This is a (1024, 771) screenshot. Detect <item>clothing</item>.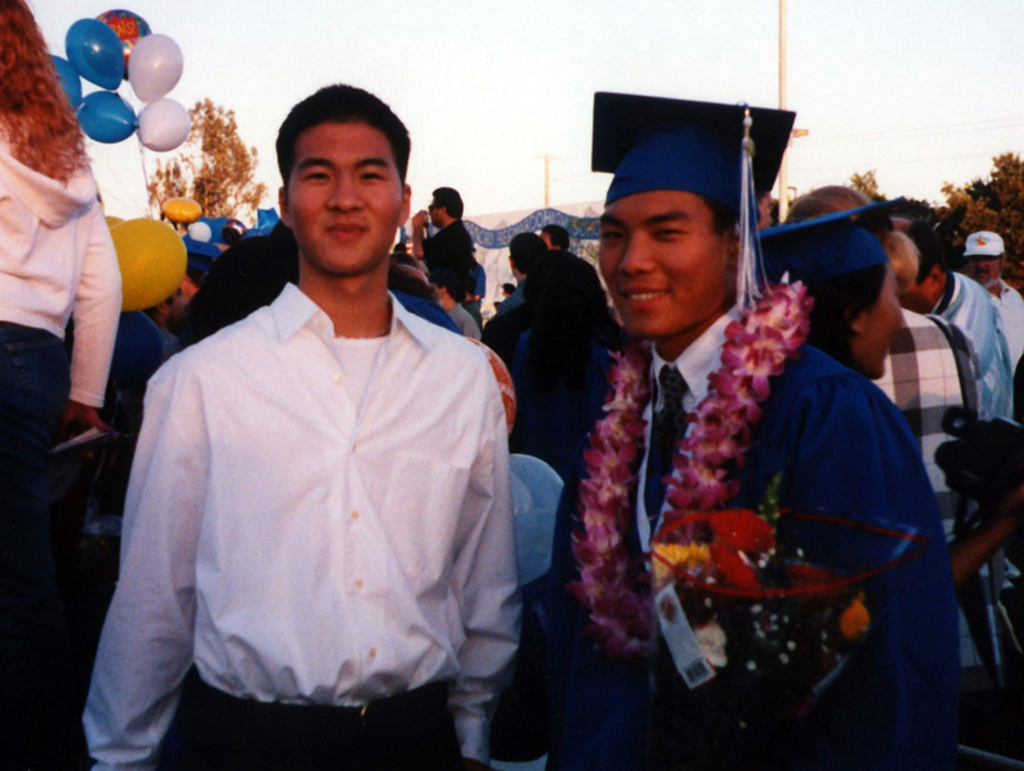
Rect(468, 263, 489, 319).
